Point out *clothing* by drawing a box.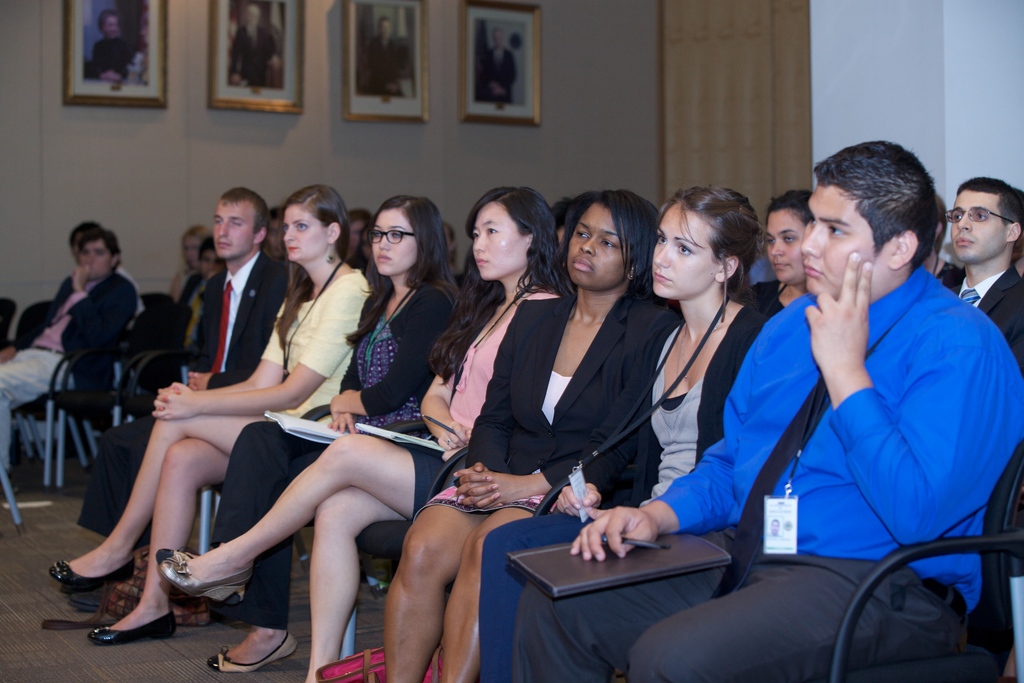
bbox(236, 295, 450, 622).
